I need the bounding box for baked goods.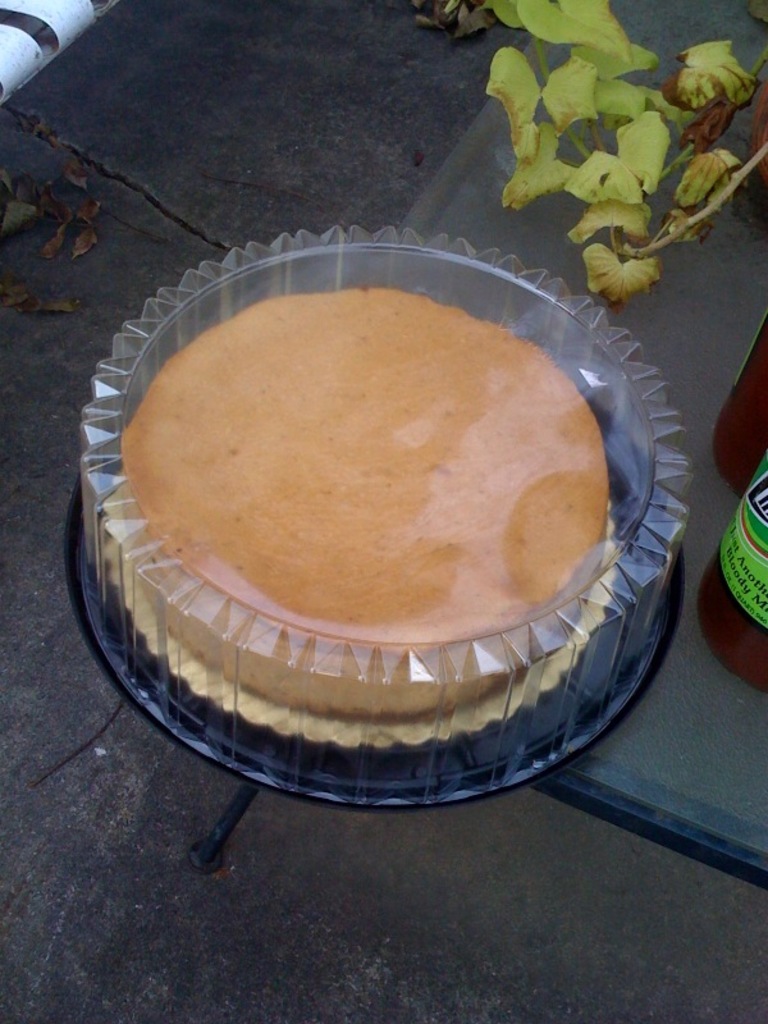
Here it is: [x1=114, y1=284, x2=618, y2=724].
